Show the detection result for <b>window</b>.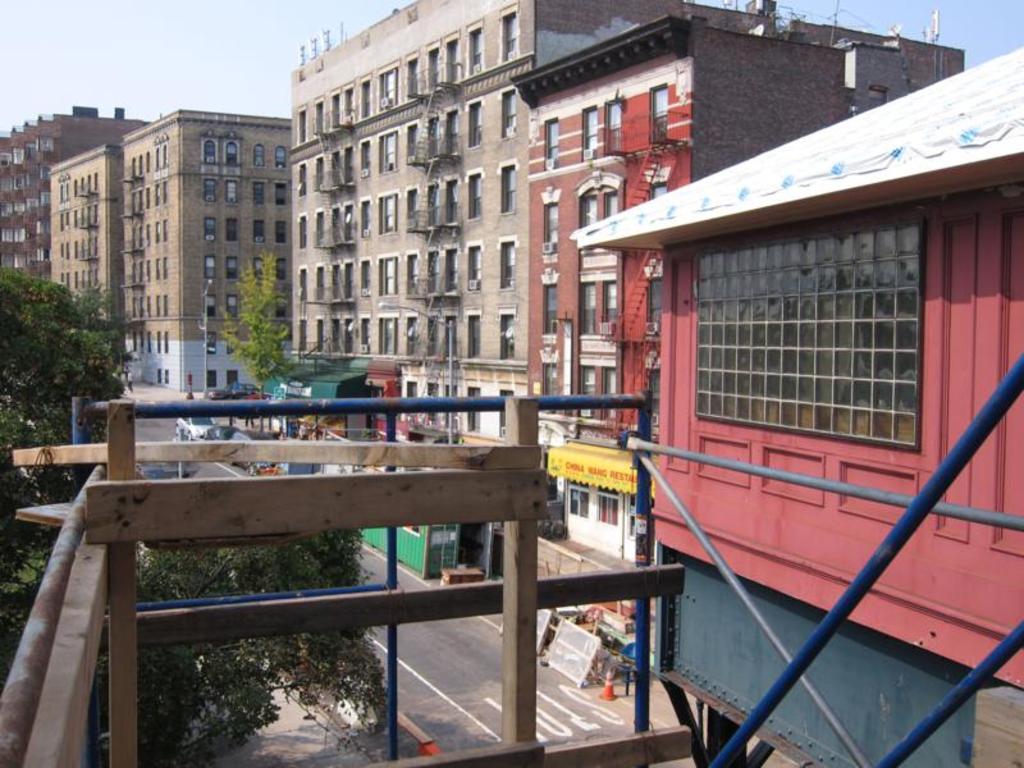
408 248 425 293.
